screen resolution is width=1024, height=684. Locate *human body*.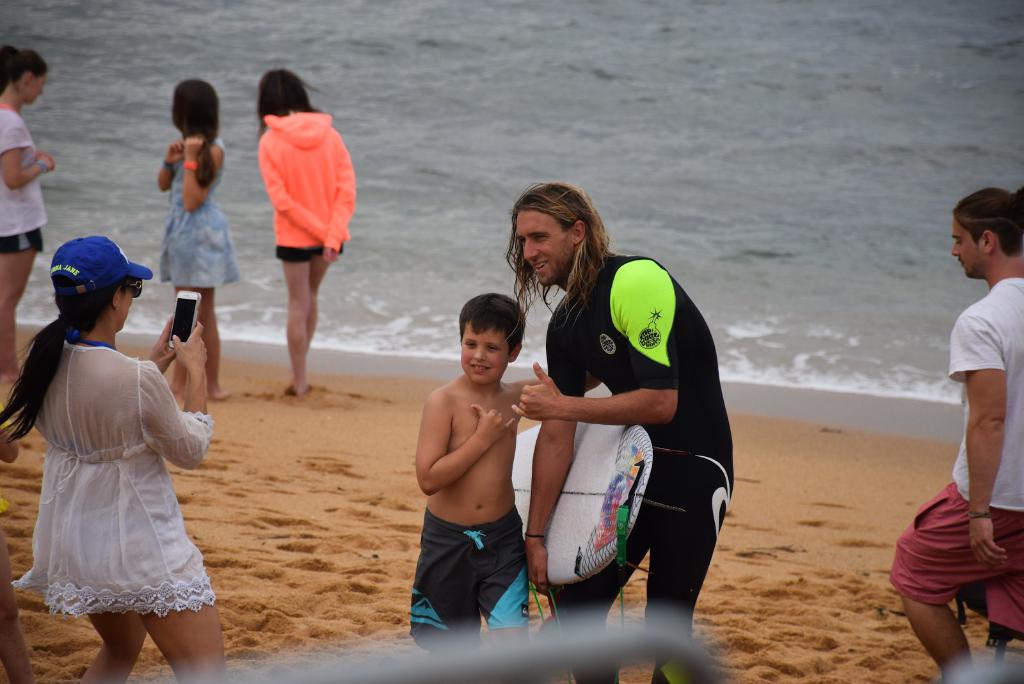
box(886, 273, 1023, 679).
